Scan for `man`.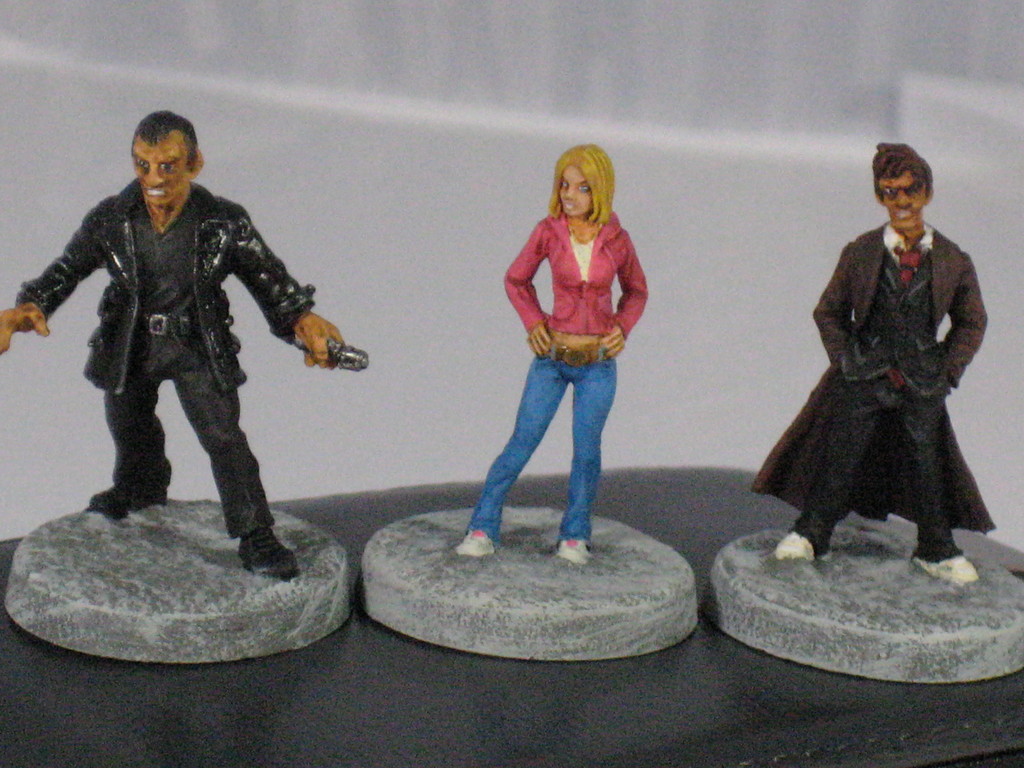
Scan result: {"x1": 763, "y1": 159, "x2": 995, "y2": 585}.
